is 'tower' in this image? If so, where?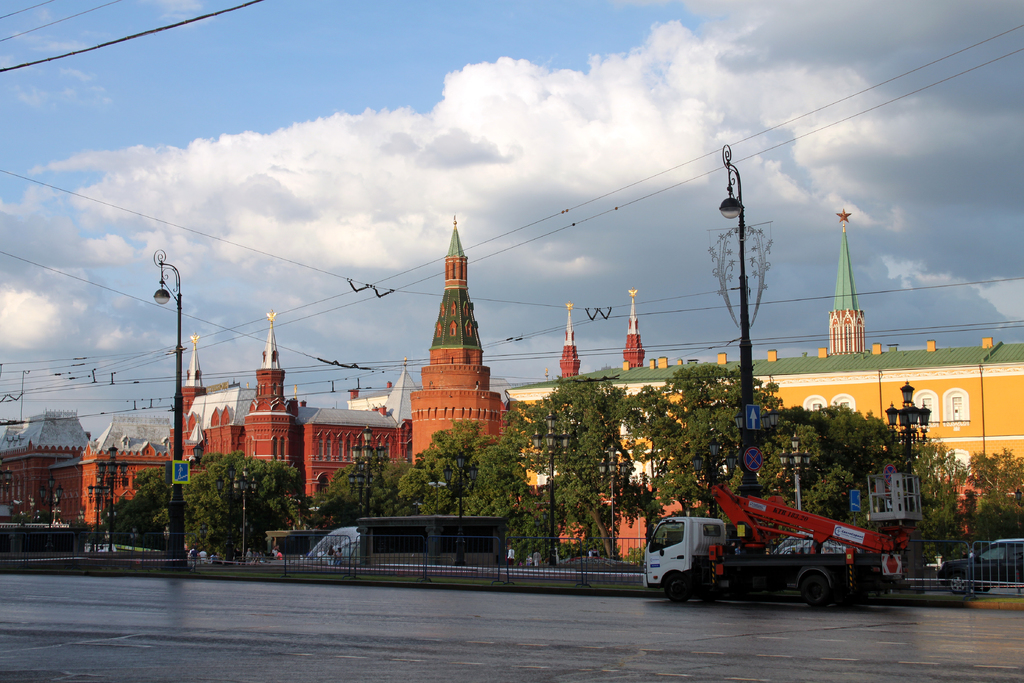
Yes, at bbox=[616, 285, 648, 368].
